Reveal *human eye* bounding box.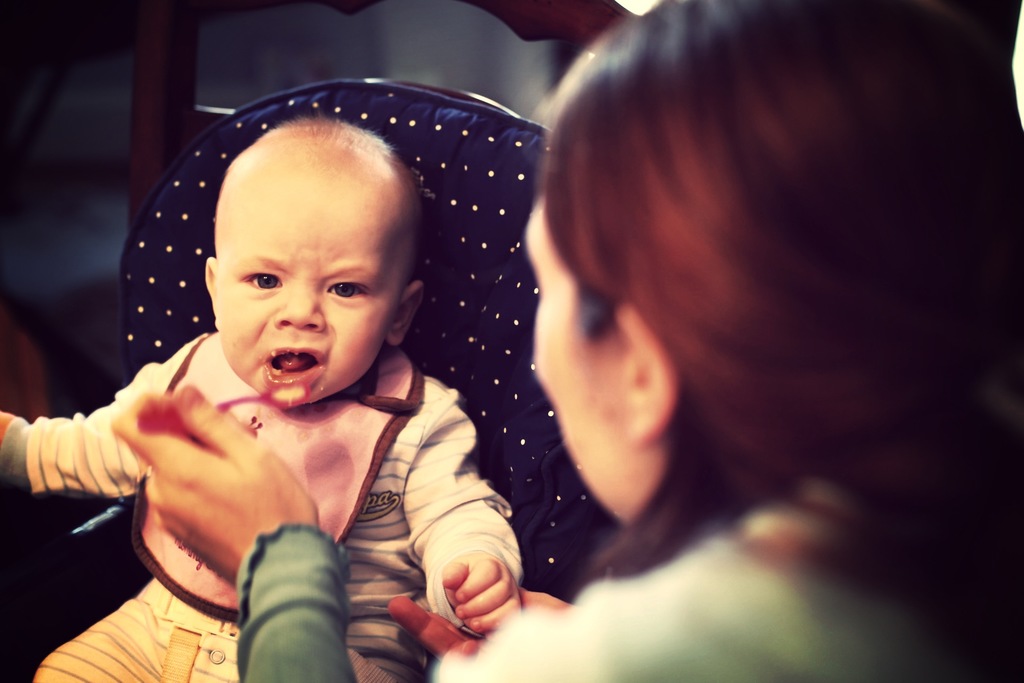
Revealed: x1=324 y1=276 x2=375 y2=302.
